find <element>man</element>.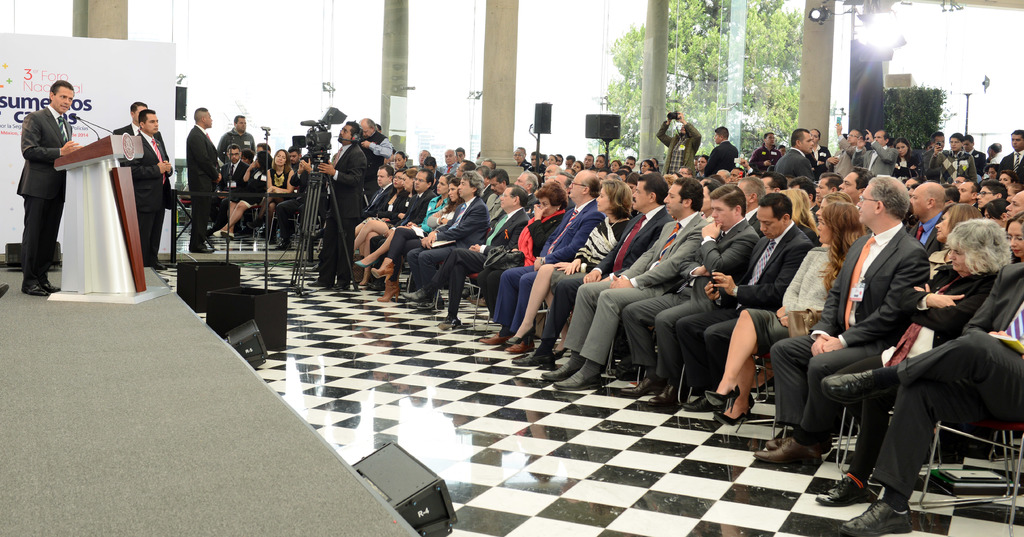
locate(539, 179, 712, 396).
